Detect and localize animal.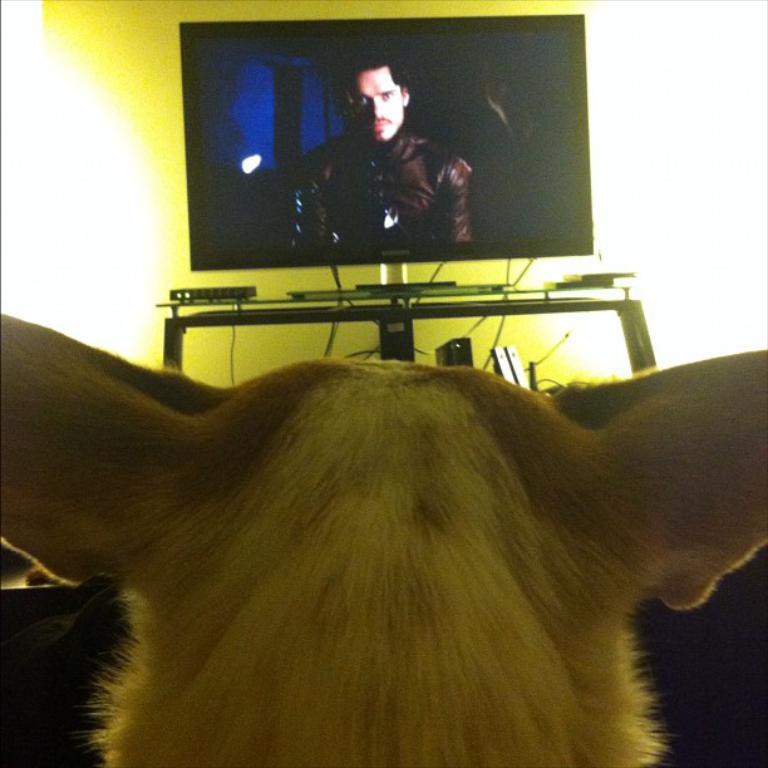
Localized at left=0, top=348, right=767, bottom=753.
